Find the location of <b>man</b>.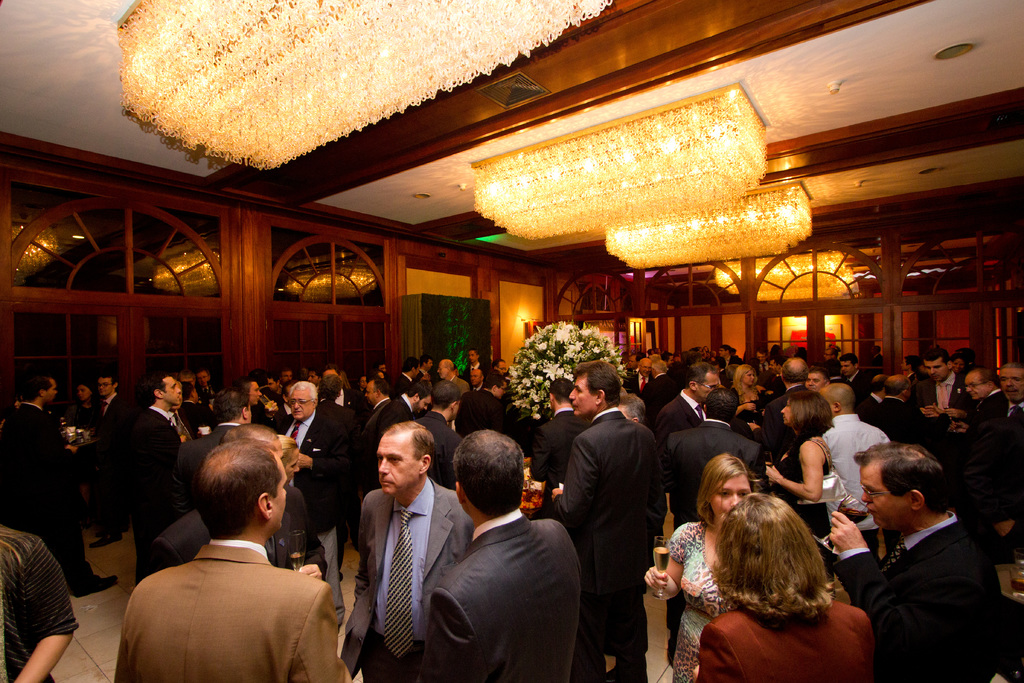
Location: 460:368:511:428.
